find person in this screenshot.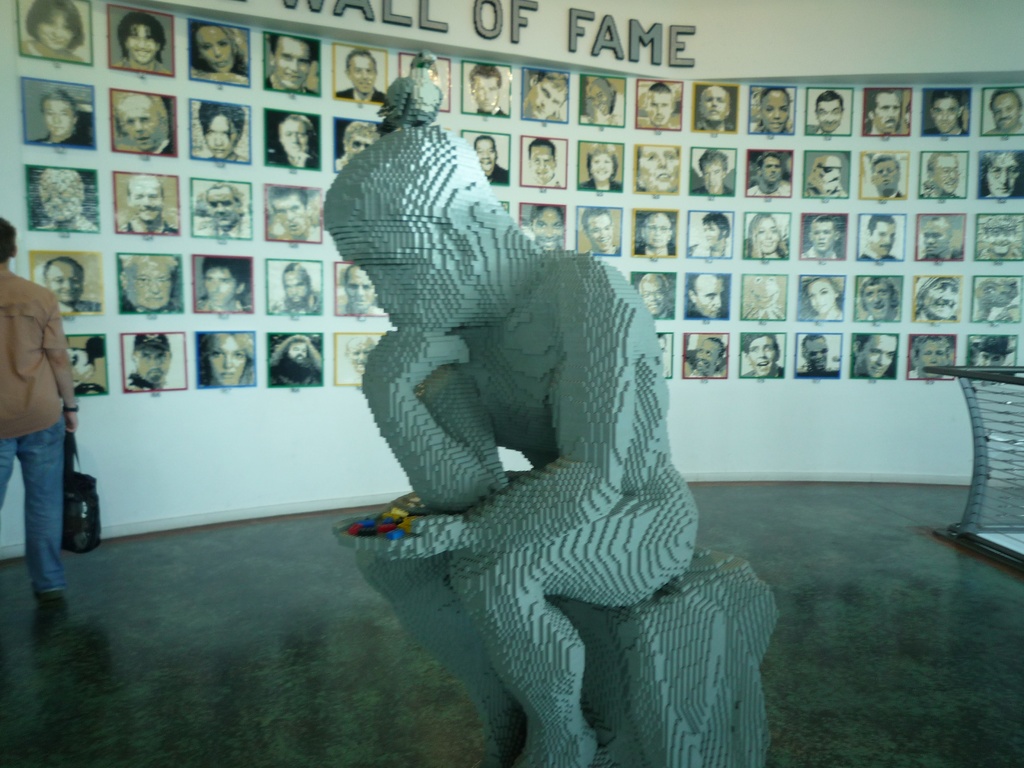
The bounding box for person is bbox=[40, 170, 97, 234].
